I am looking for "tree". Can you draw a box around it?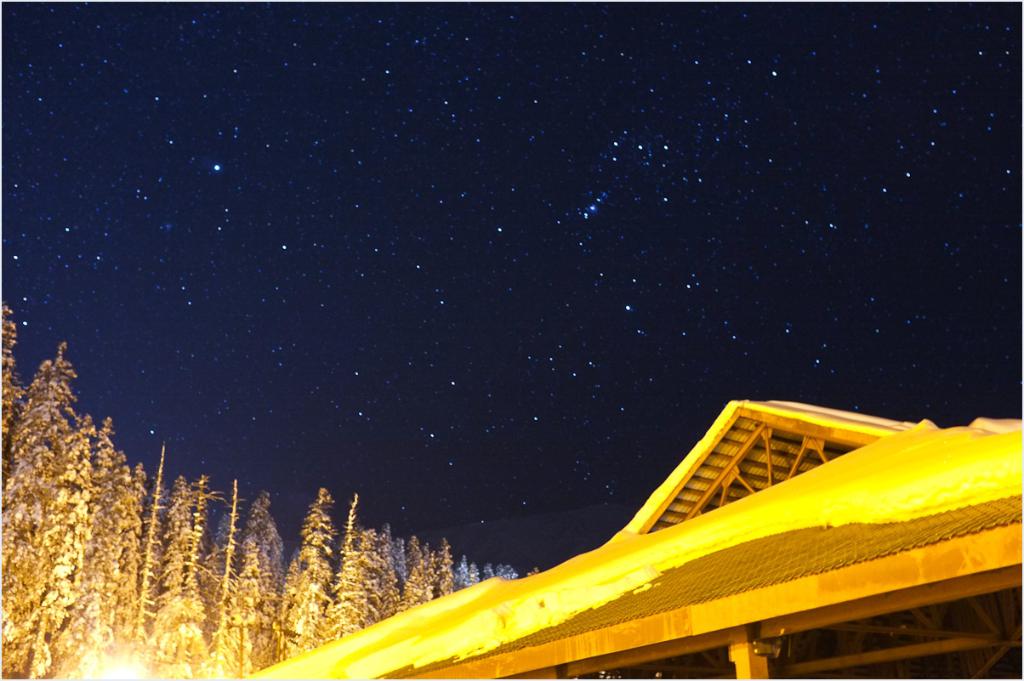
Sure, the bounding box is [0,340,80,680].
